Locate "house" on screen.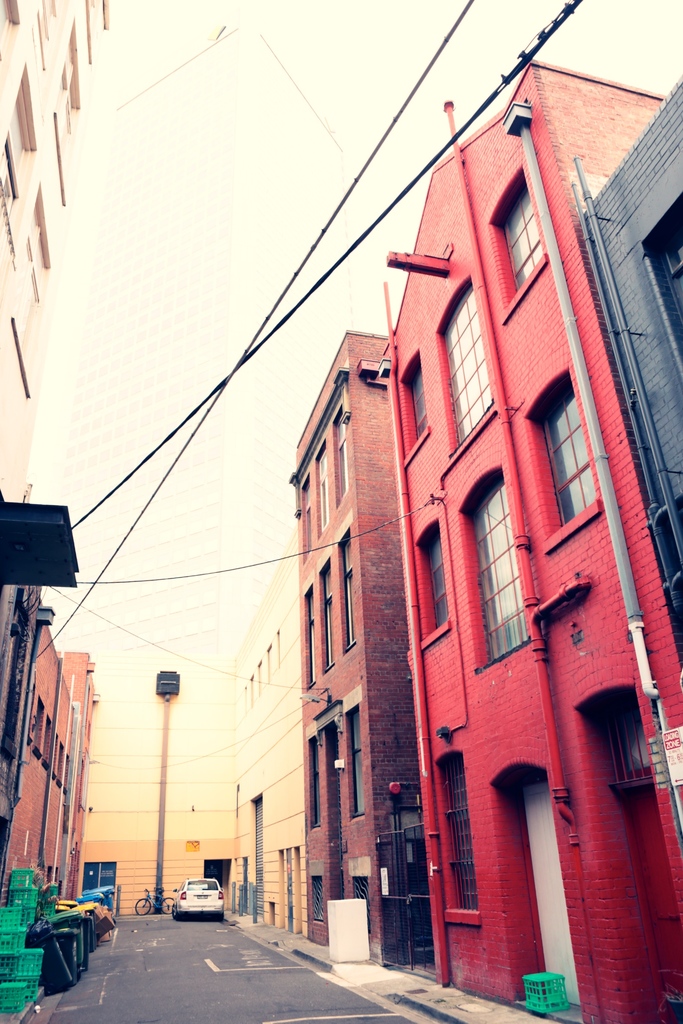
On screen at 398, 63, 626, 1023.
